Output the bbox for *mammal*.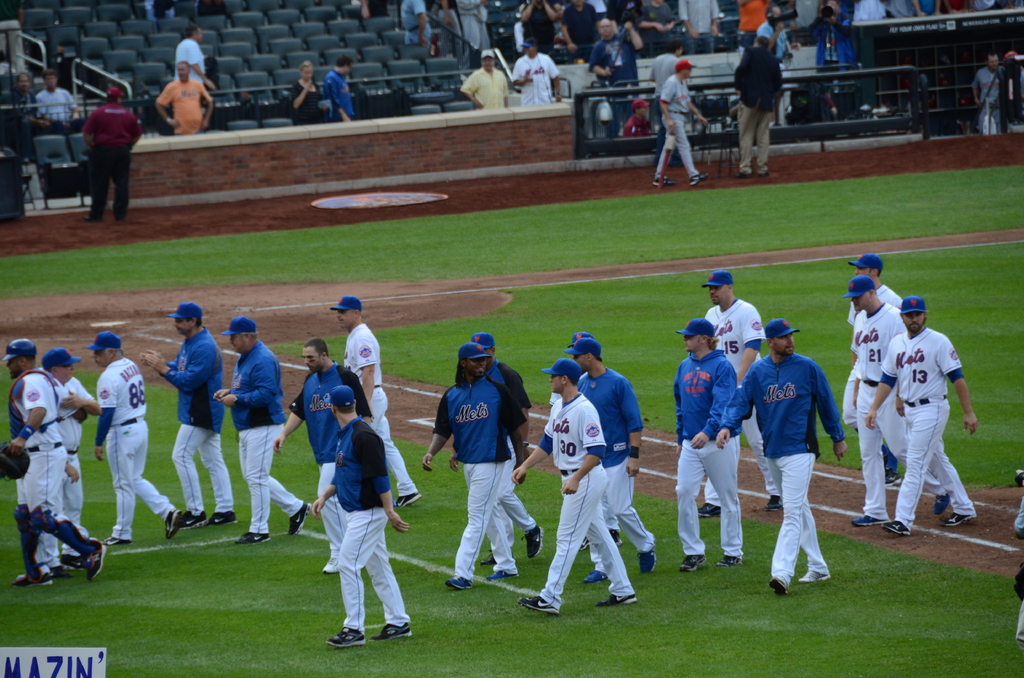
[632,0,681,60].
